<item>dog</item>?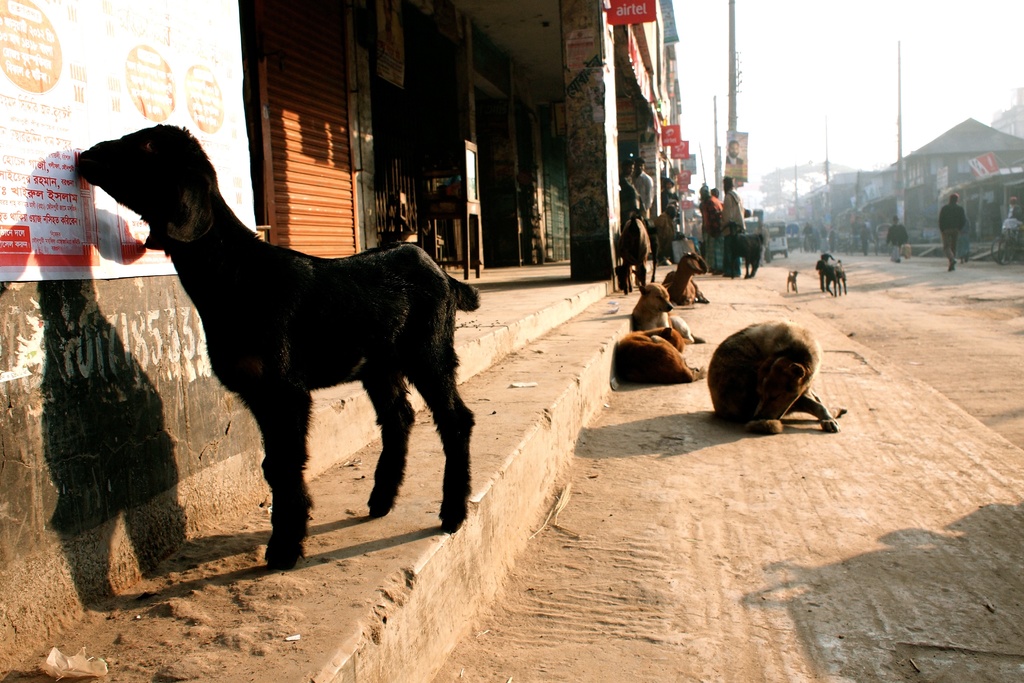
BBox(705, 318, 845, 432)
